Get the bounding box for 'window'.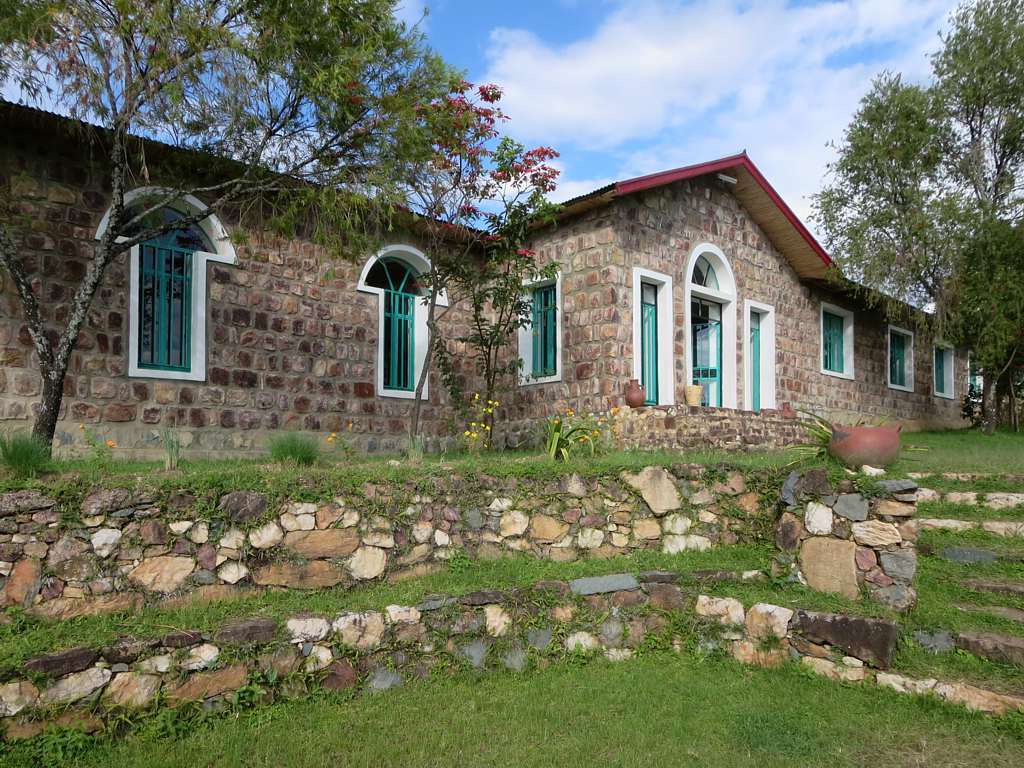
BBox(352, 240, 452, 403).
